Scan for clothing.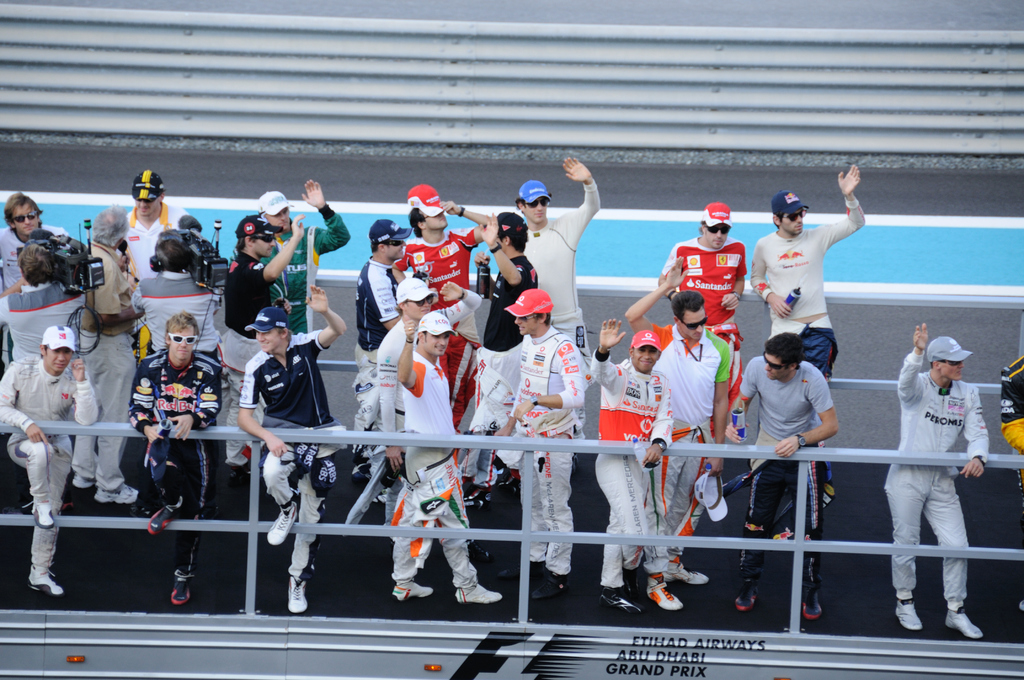
Scan result: crop(520, 175, 602, 350).
